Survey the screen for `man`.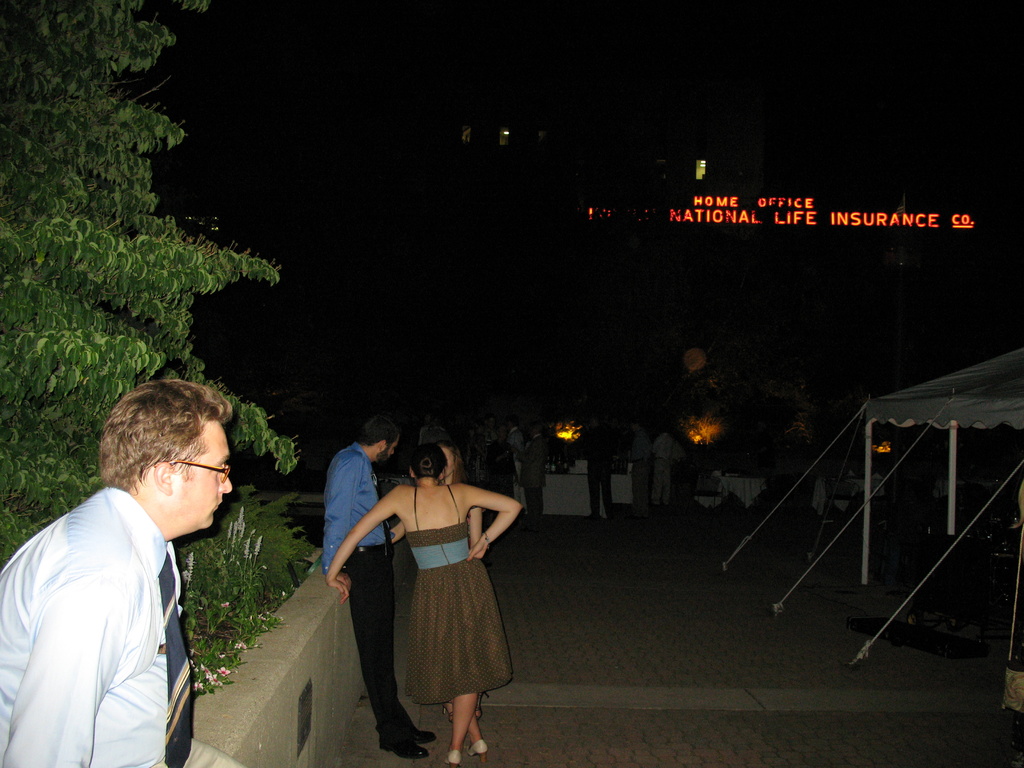
Survey found: (0,378,232,767).
